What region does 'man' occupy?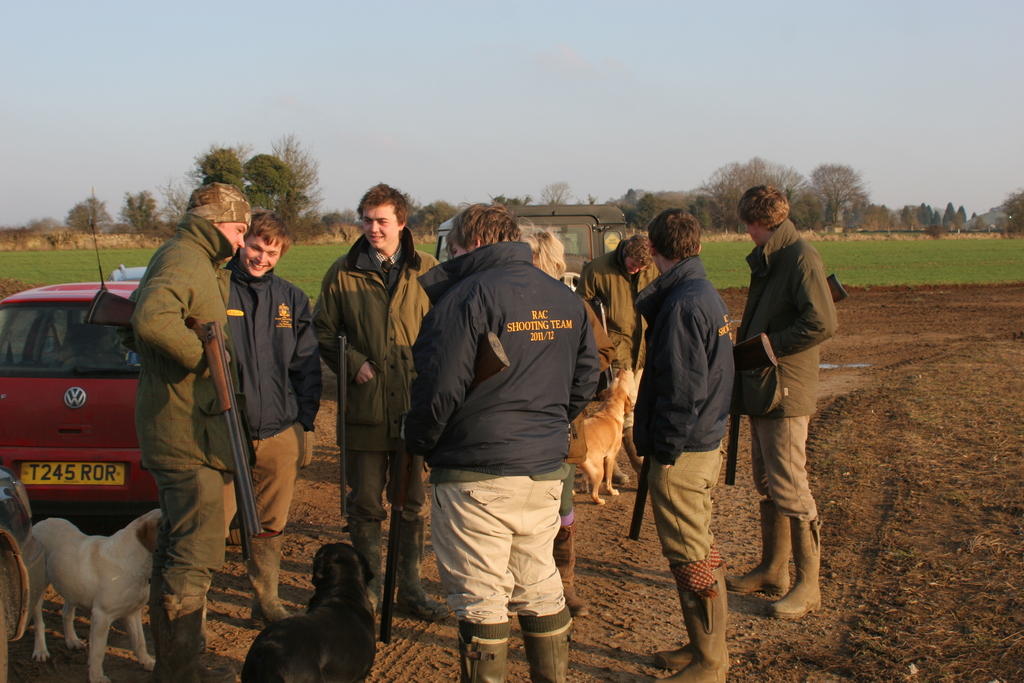
l=396, t=181, r=605, b=673.
